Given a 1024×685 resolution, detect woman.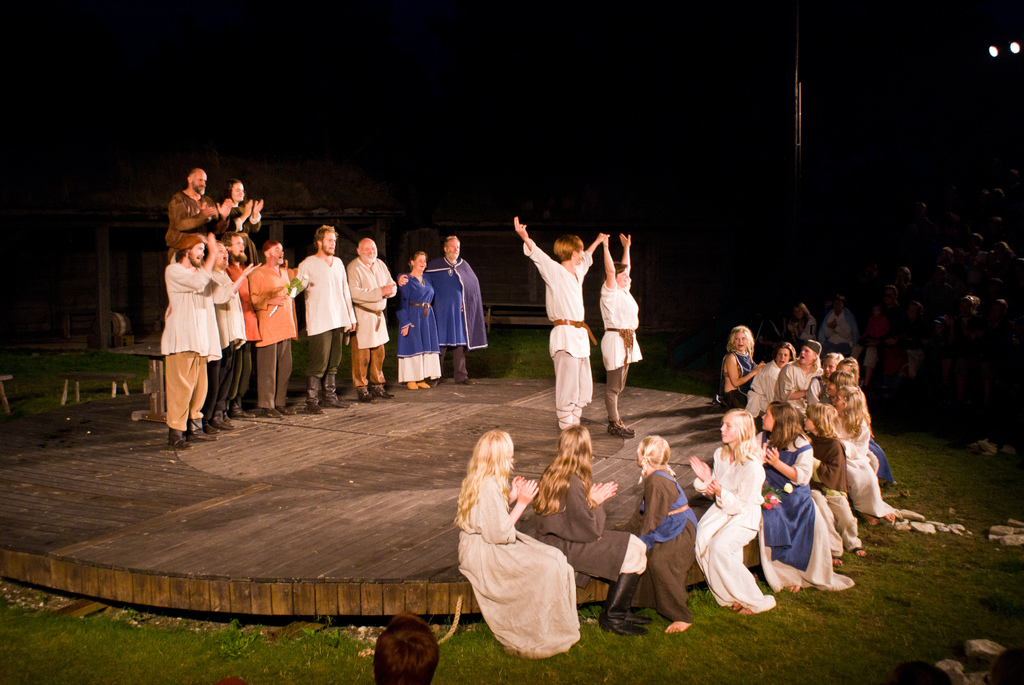
crop(447, 420, 584, 662).
